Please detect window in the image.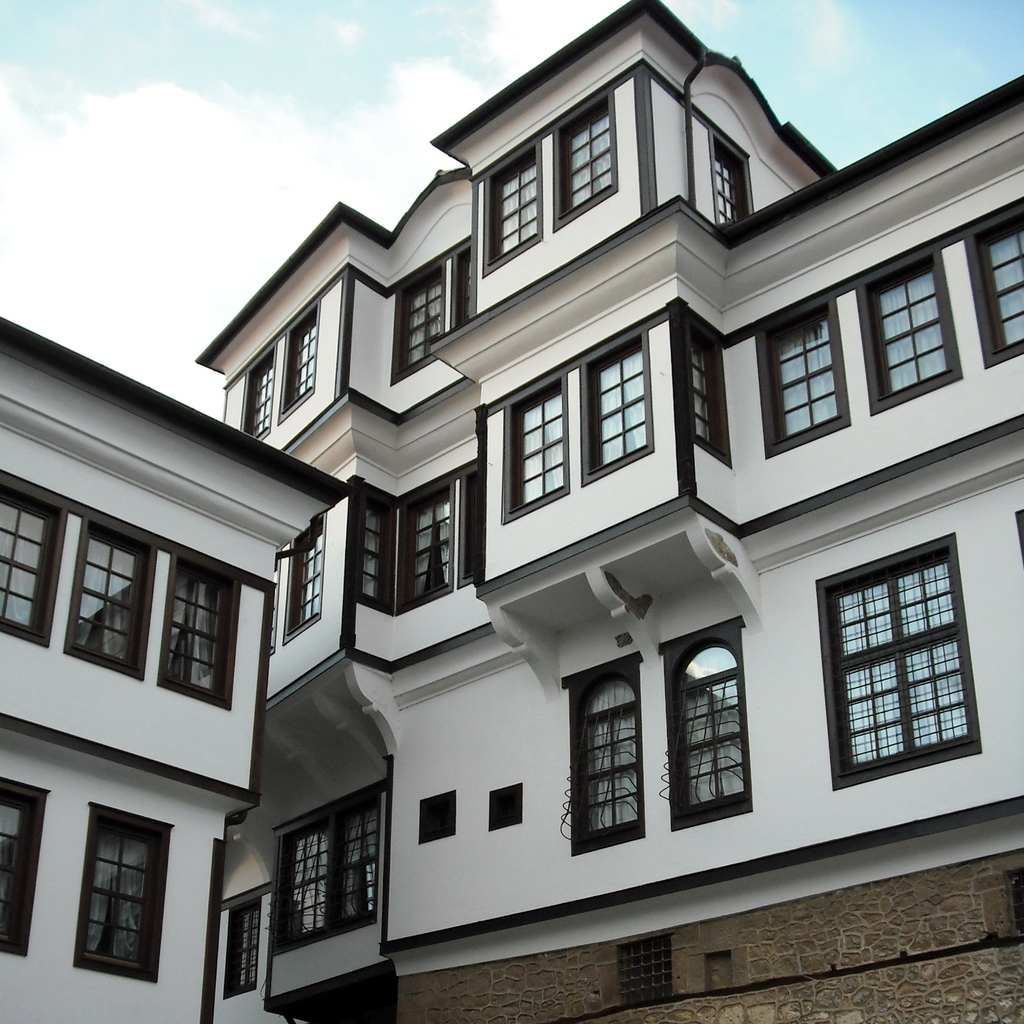
(502,365,567,517).
